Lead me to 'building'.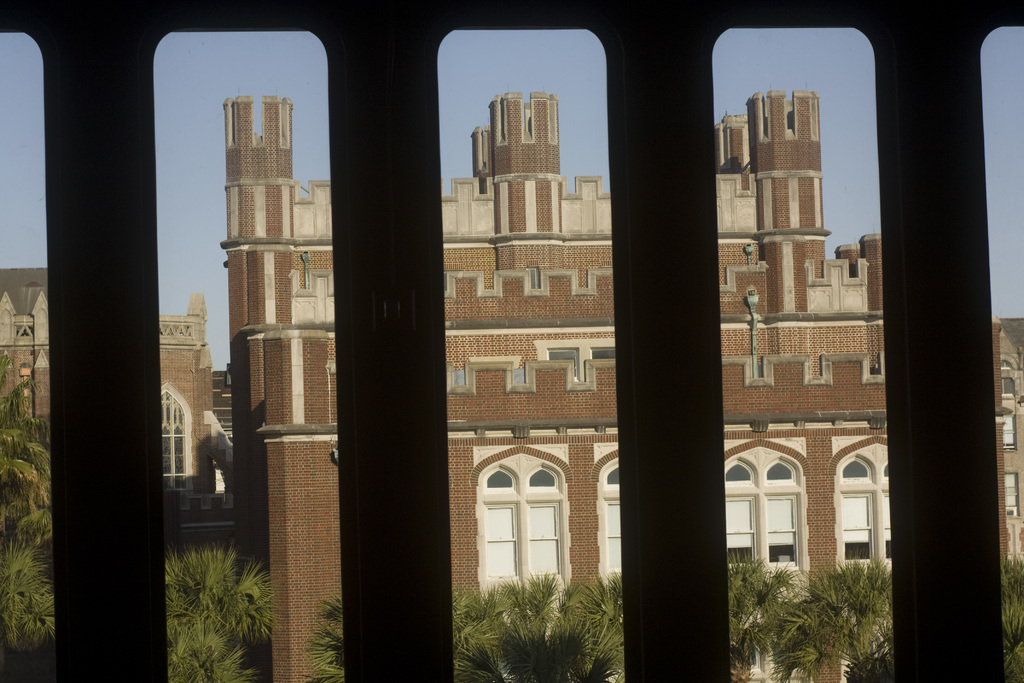
Lead to x1=225, y1=92, x2=1023, y2=682.
